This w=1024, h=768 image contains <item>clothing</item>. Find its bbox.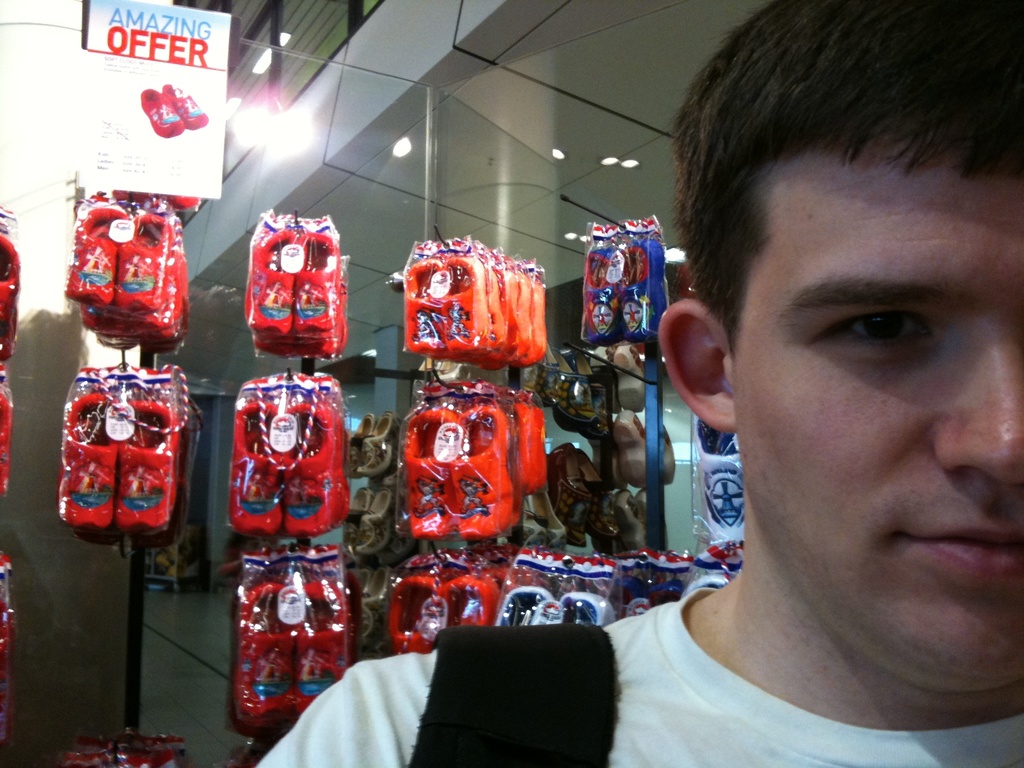
bbox=(257, 592, 1023, 767).
